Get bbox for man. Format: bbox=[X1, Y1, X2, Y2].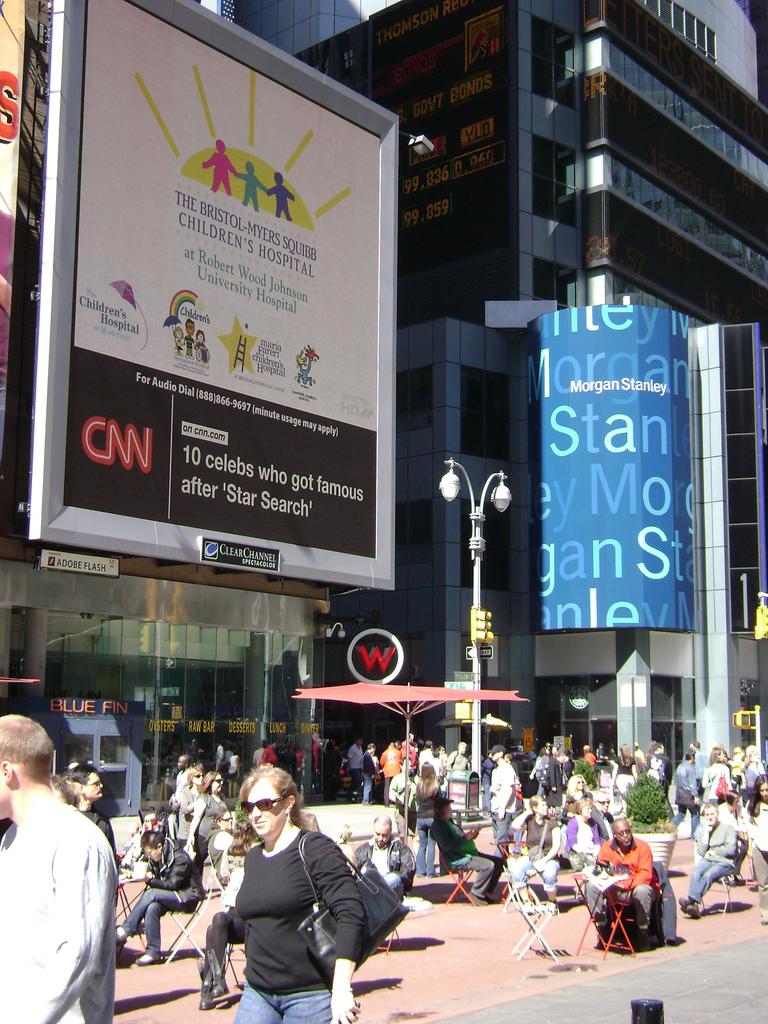
bbox=[691, 742, 710, 784].
